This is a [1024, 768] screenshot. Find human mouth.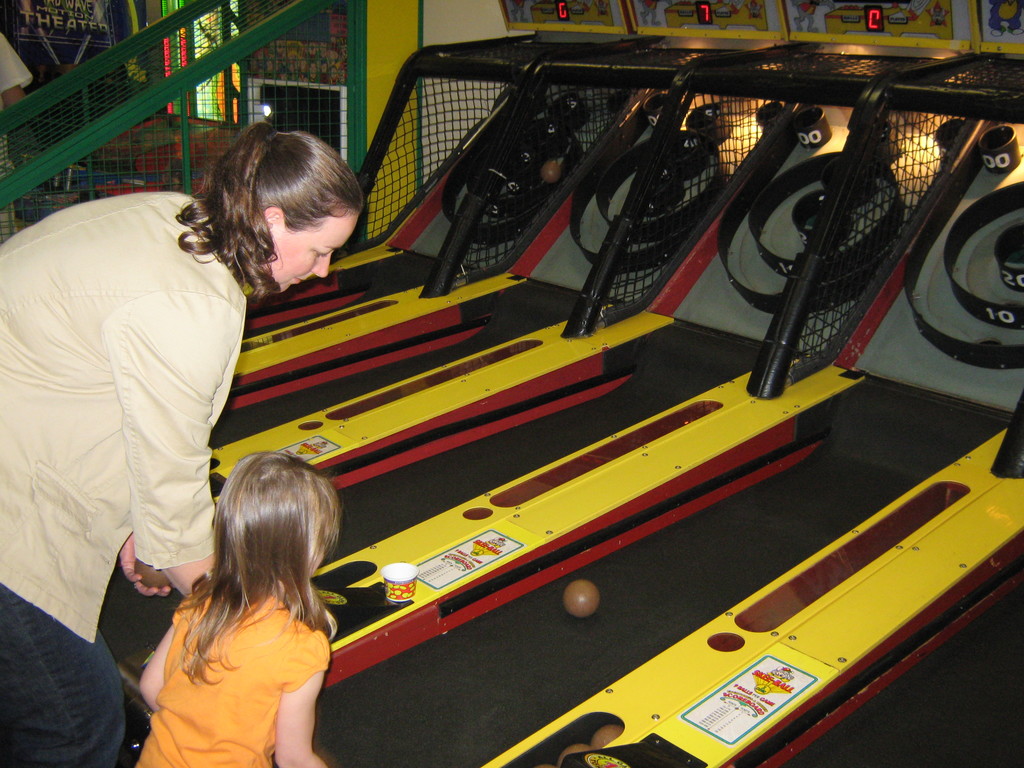
Bounding box: box=[297, 278, 300, 280].
